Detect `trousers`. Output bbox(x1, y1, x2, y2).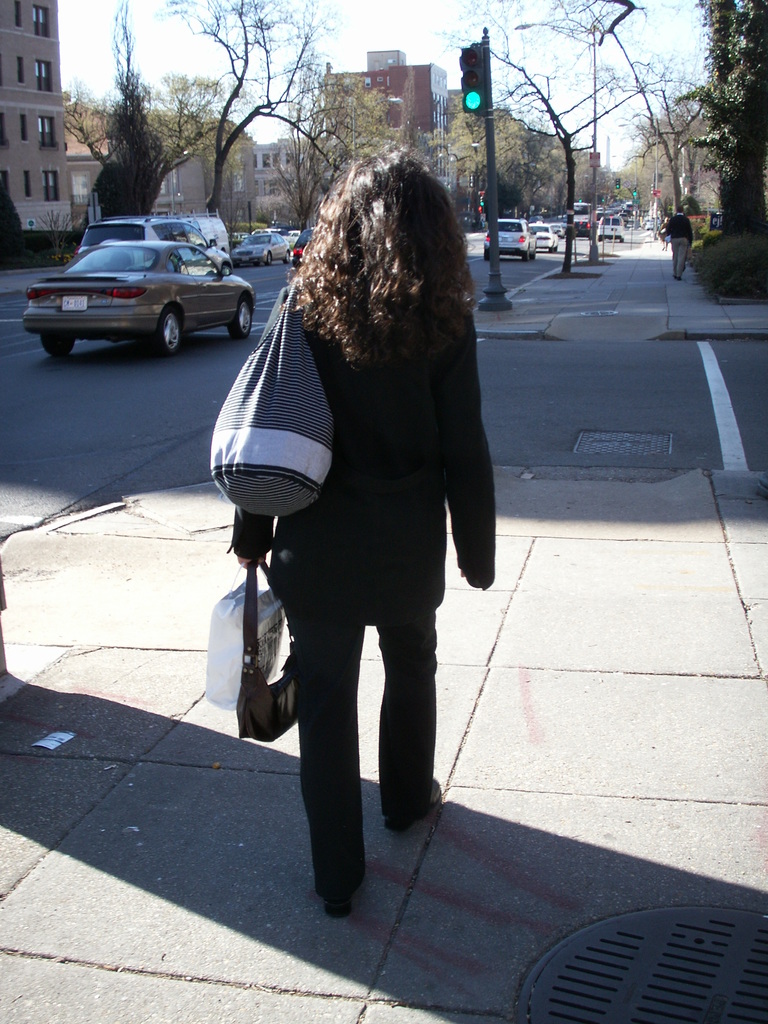
bbox(671, 236, 690, 276).
